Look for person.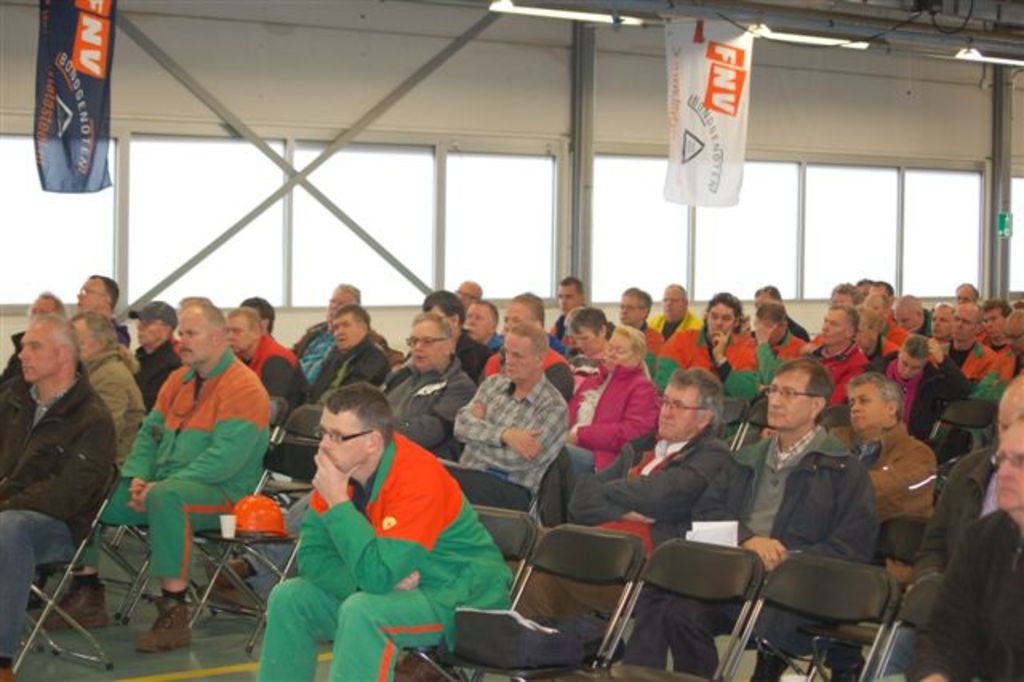
Found: l=624, t=287, r=659, b=325.
